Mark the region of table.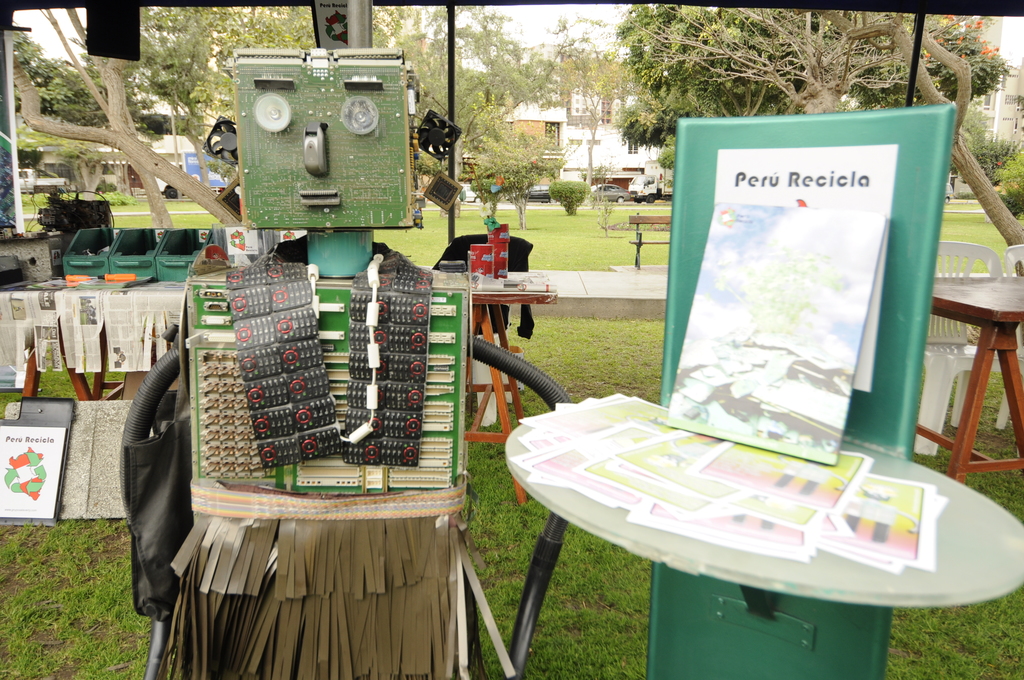
Region: (x1=522, y1=395, x2=1023, y2=679).
